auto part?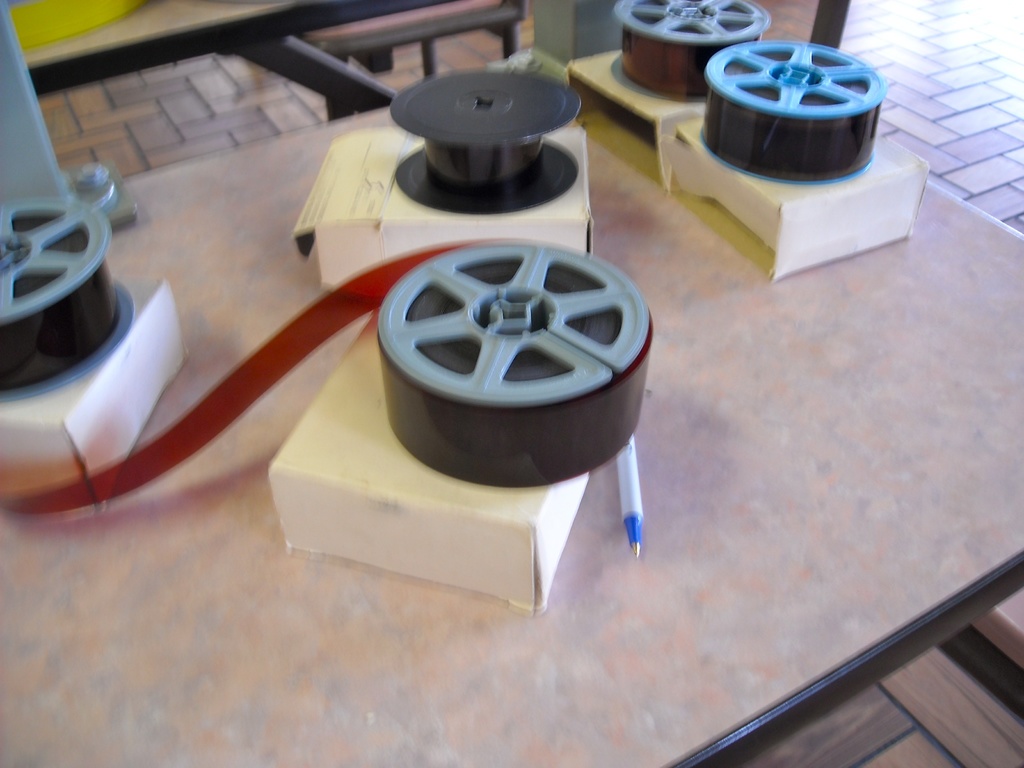
bbox(391, 66, 587, 216)
